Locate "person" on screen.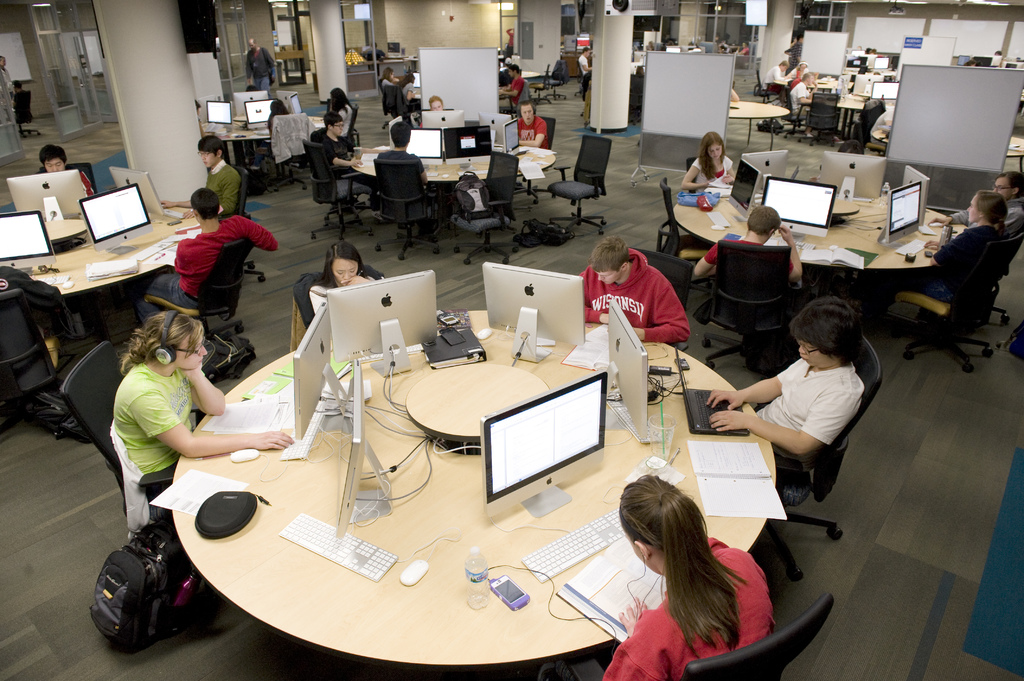
On screen at l=137, t=186, r=281, b=310.
